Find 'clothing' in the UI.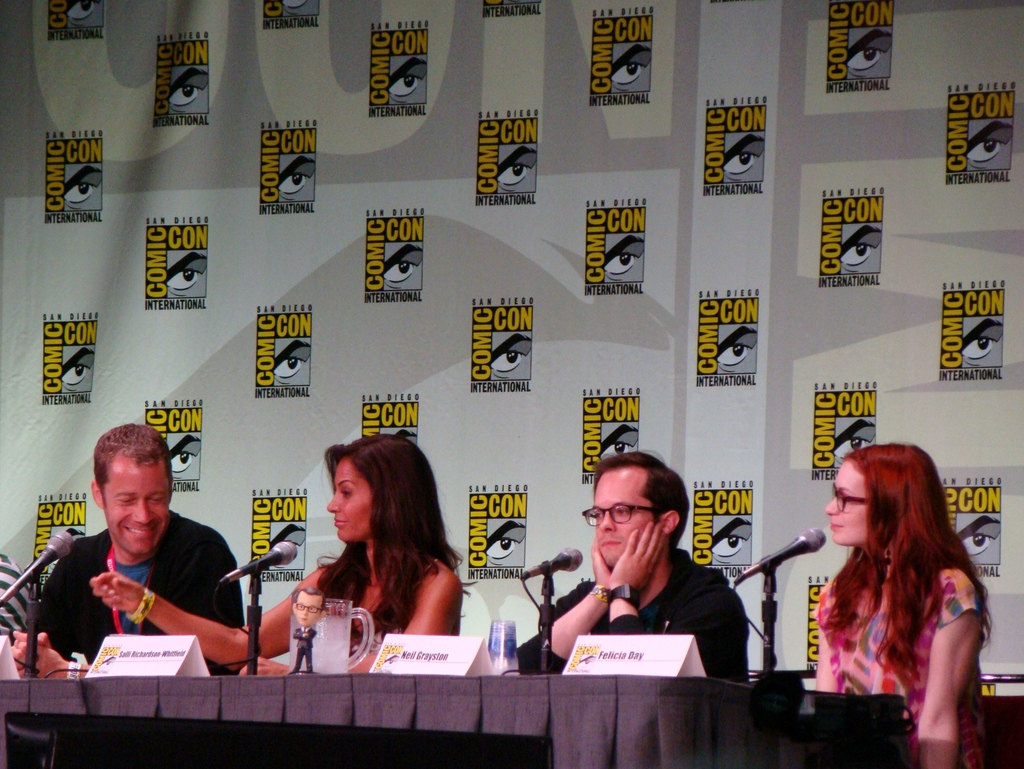
UI element at 528, 546, 741, 685.
